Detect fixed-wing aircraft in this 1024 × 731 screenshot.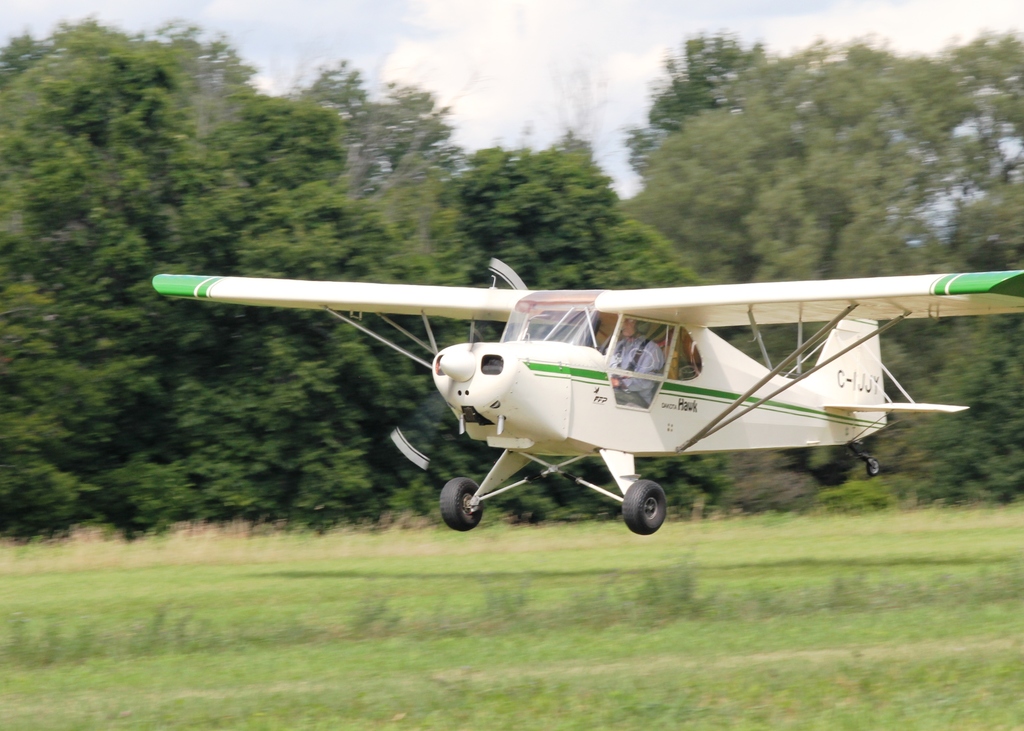
Detection: (x1=152, y1=258, x2=1022, y2=533).
